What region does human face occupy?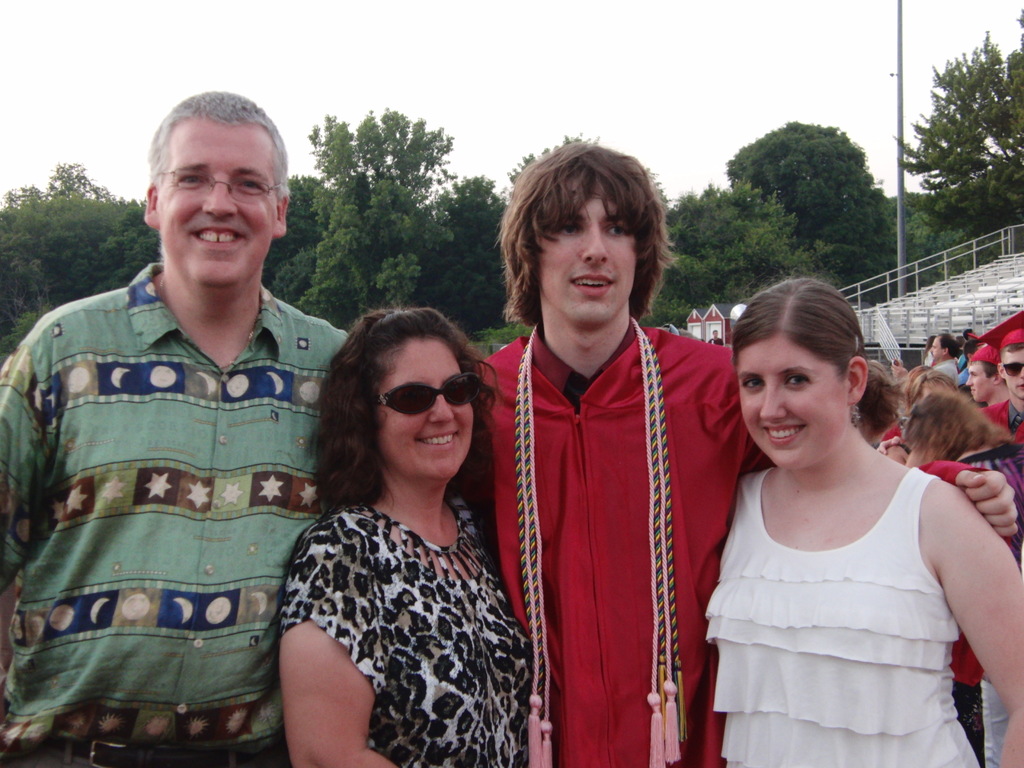
l=542, t=197, r=639, b=329.
